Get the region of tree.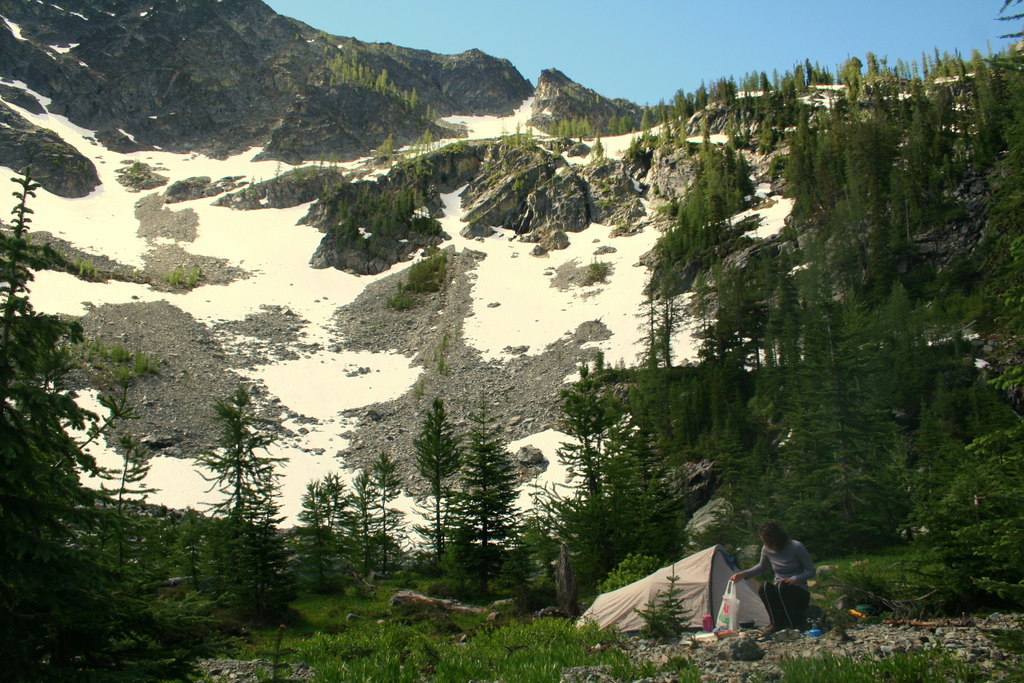
(left=269, top=481, right=340, bottom=570).
